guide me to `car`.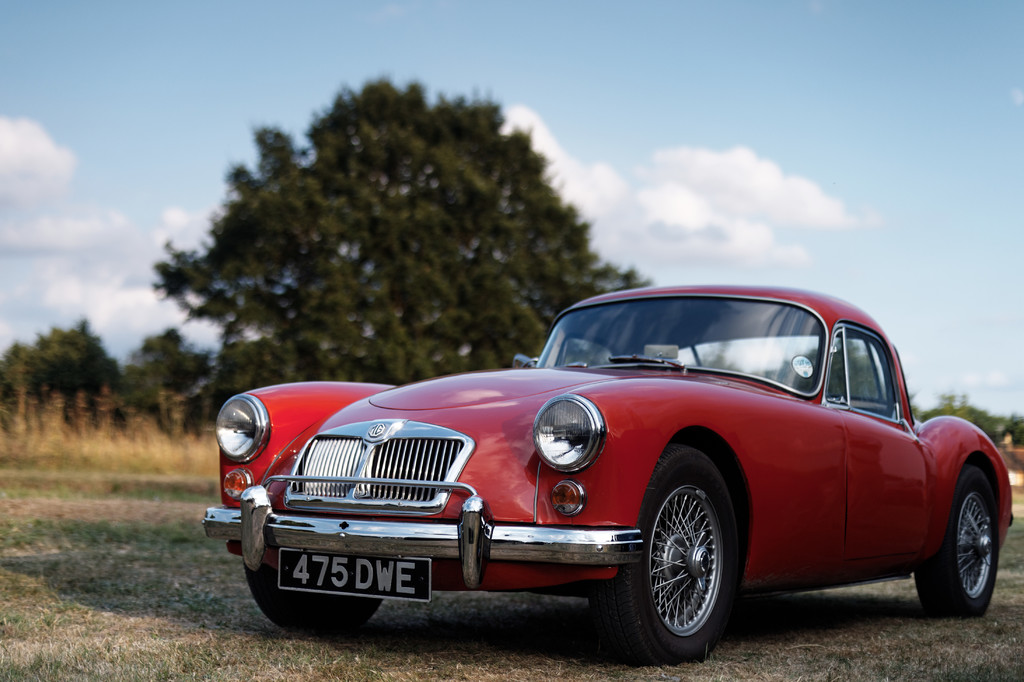
Guidance: left=200, top=284, right=968, bottom=664.
